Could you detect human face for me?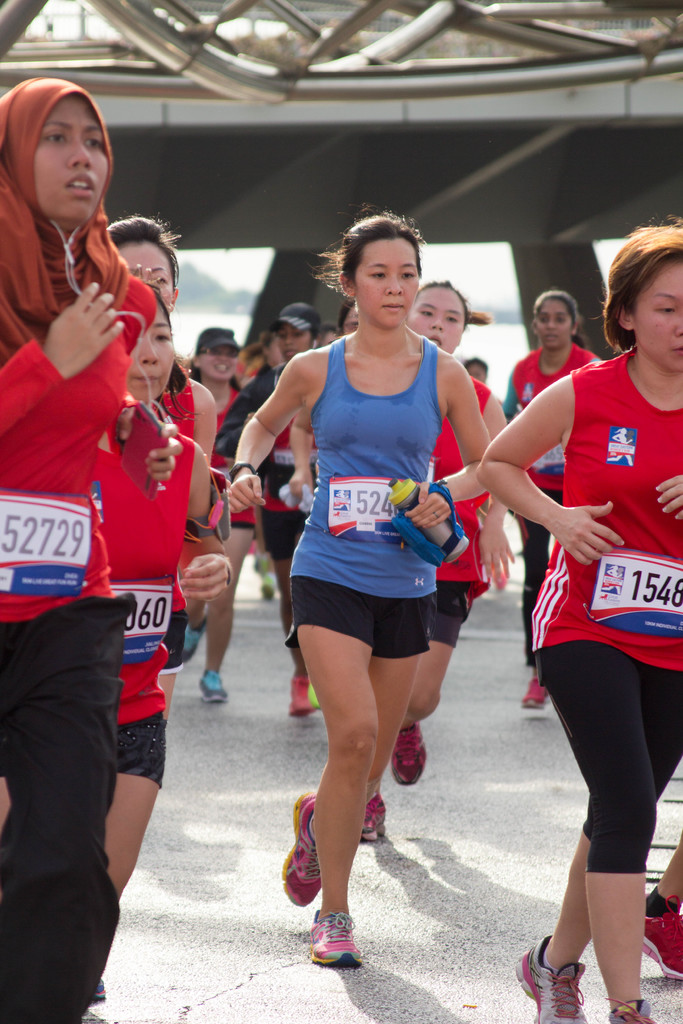
Detection result: 354, 236, 417, 325.
